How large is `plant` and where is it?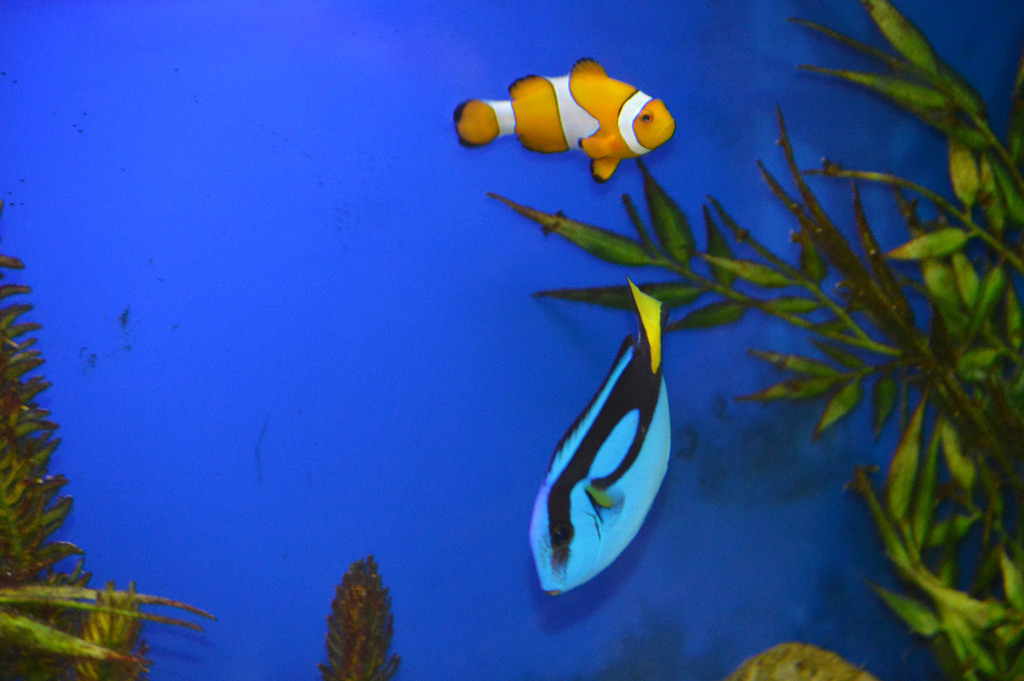
Bounding box: x1=485, y1=0, x2=1023, y2=680.
